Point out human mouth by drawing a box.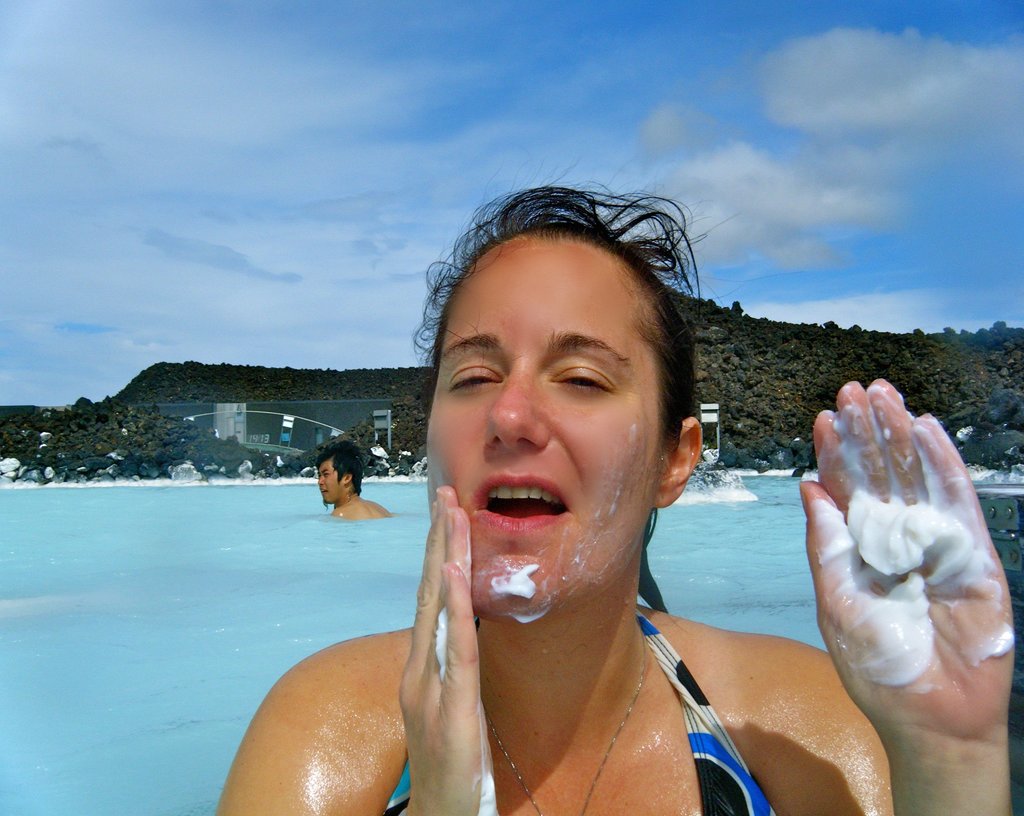
detection(467, 476, 571, 532).
